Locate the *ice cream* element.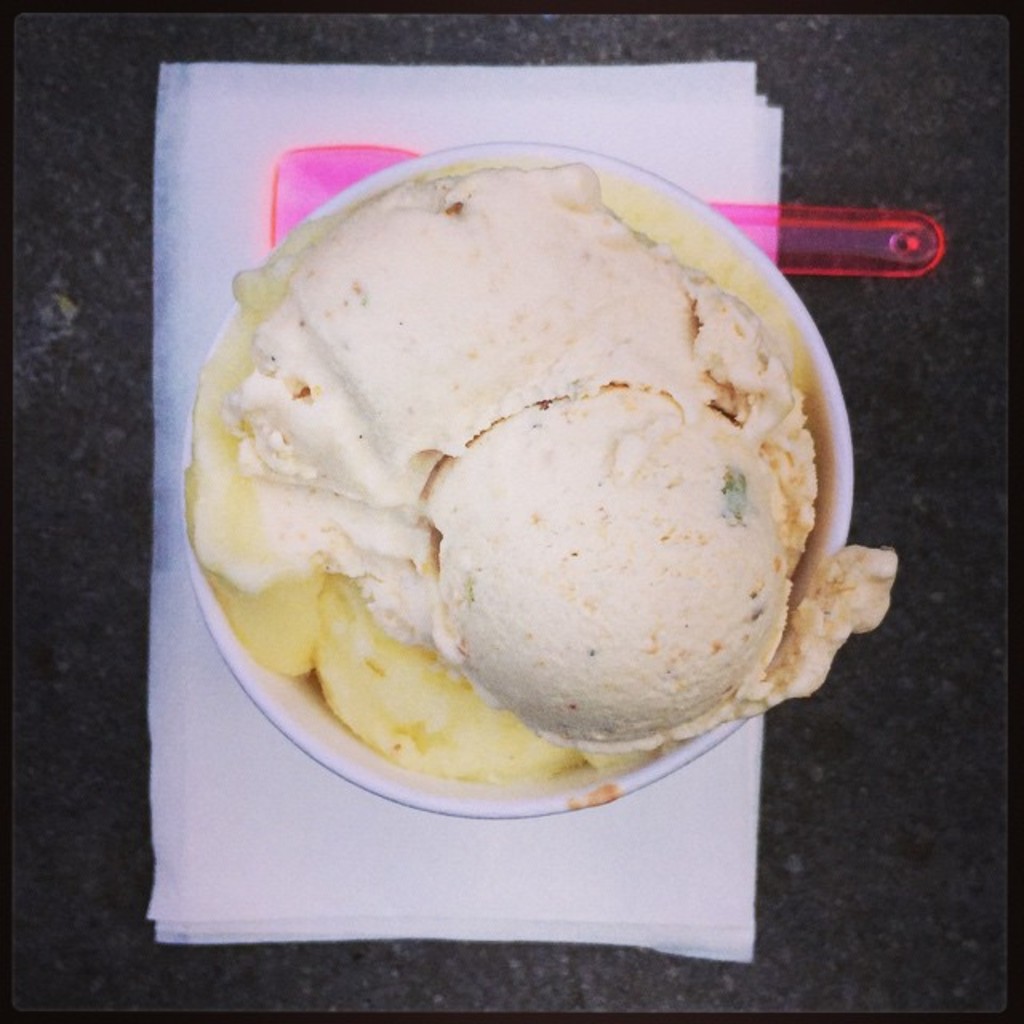
Element bbox: x1=190, y1=144, x2=834, y2=782.
